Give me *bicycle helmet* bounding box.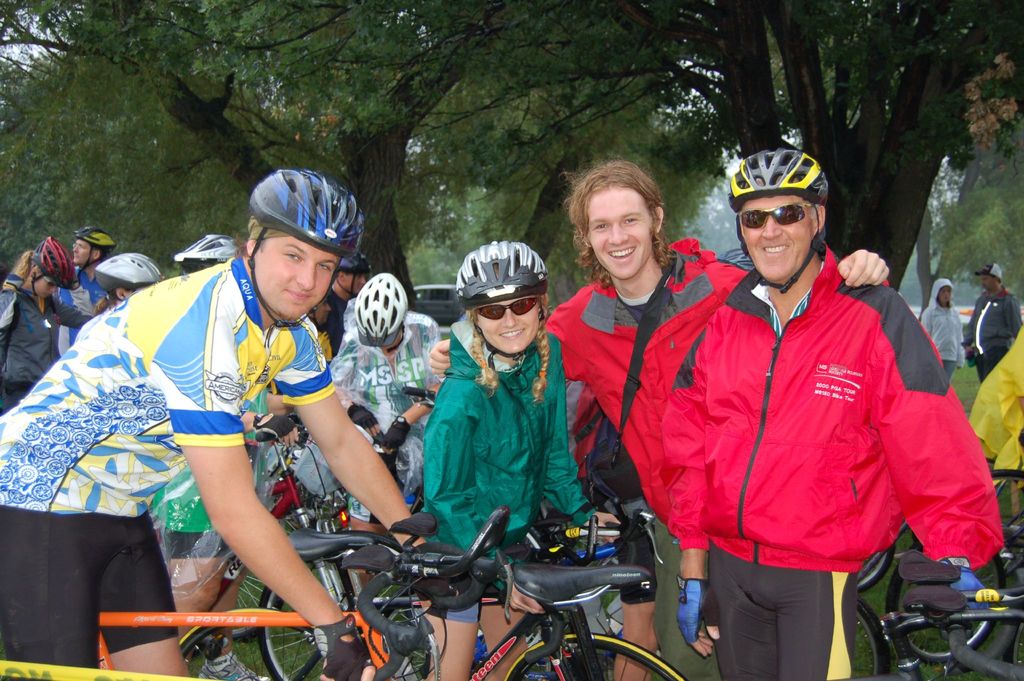
<bbox>86, 258, 161, 299</bbox>.
